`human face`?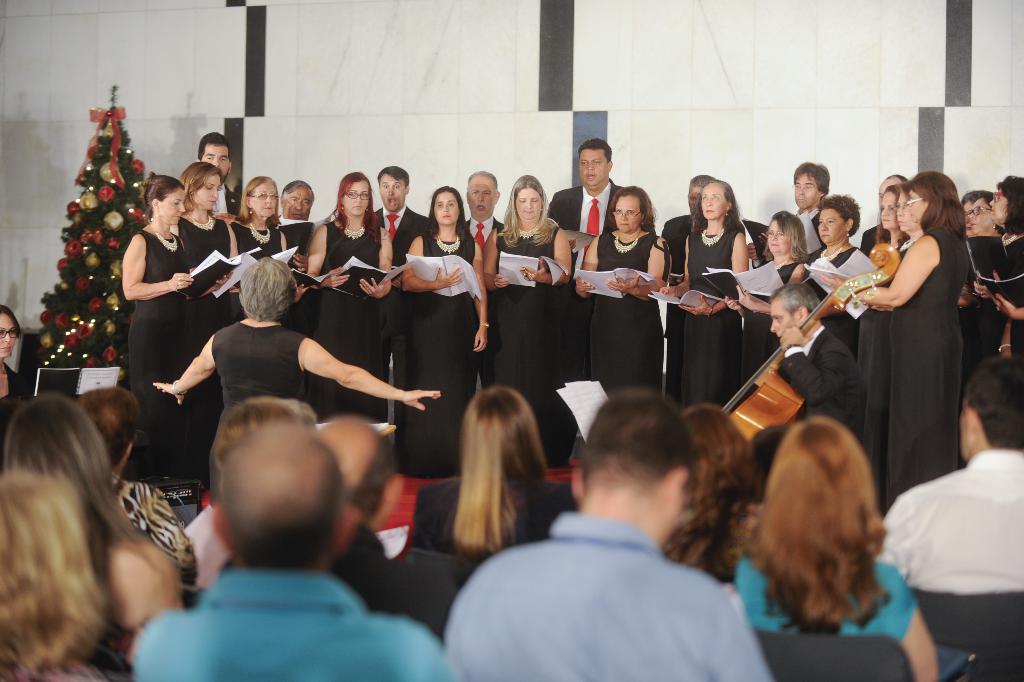
select_region(965, 199, 975, 237)
